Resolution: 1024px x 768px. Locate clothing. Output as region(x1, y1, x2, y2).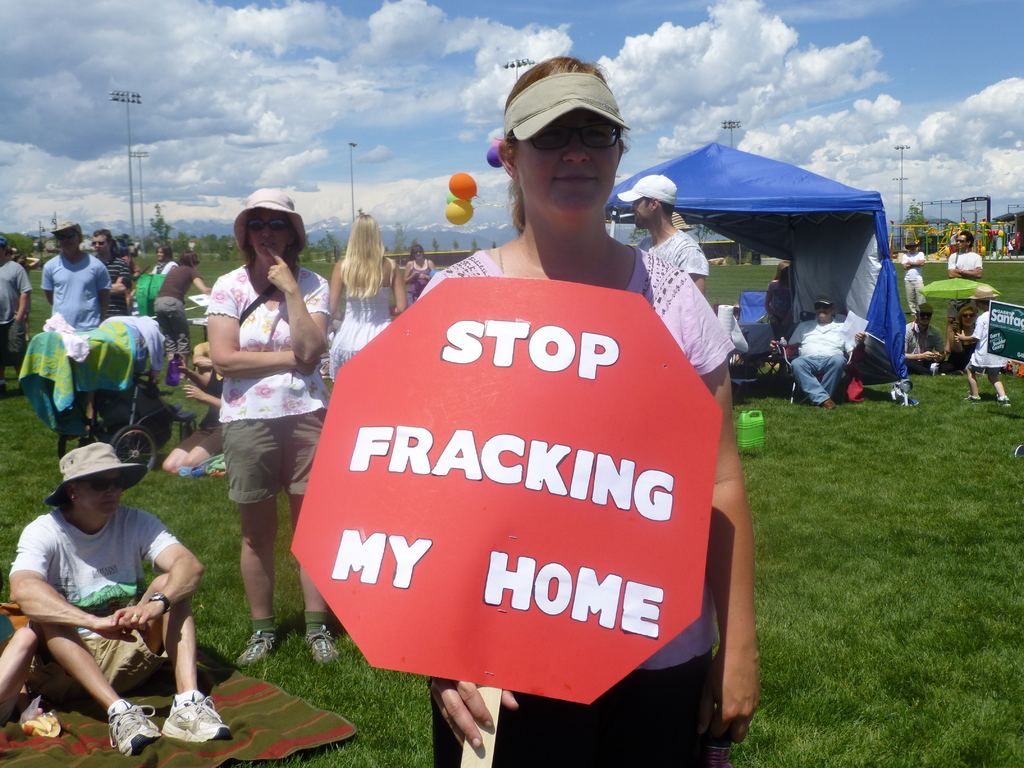
region(330, 270, 393, 380).
